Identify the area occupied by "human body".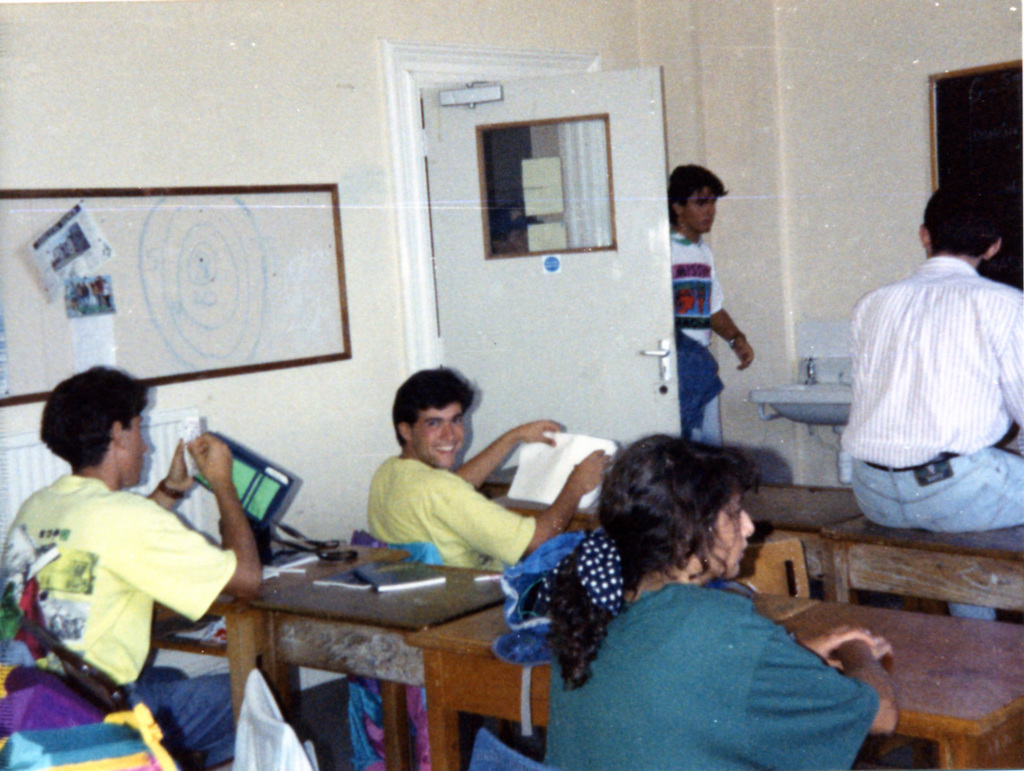
Area: x1=664, y1=163, x2=758, y2=428.
